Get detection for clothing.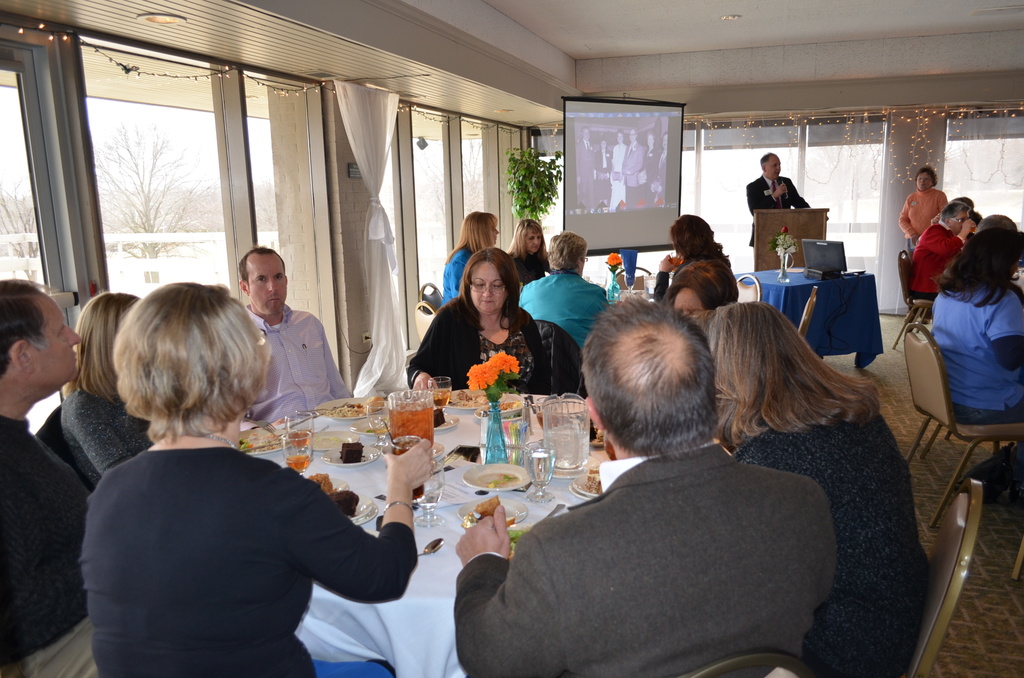
Detection: 404,294,554,396.
